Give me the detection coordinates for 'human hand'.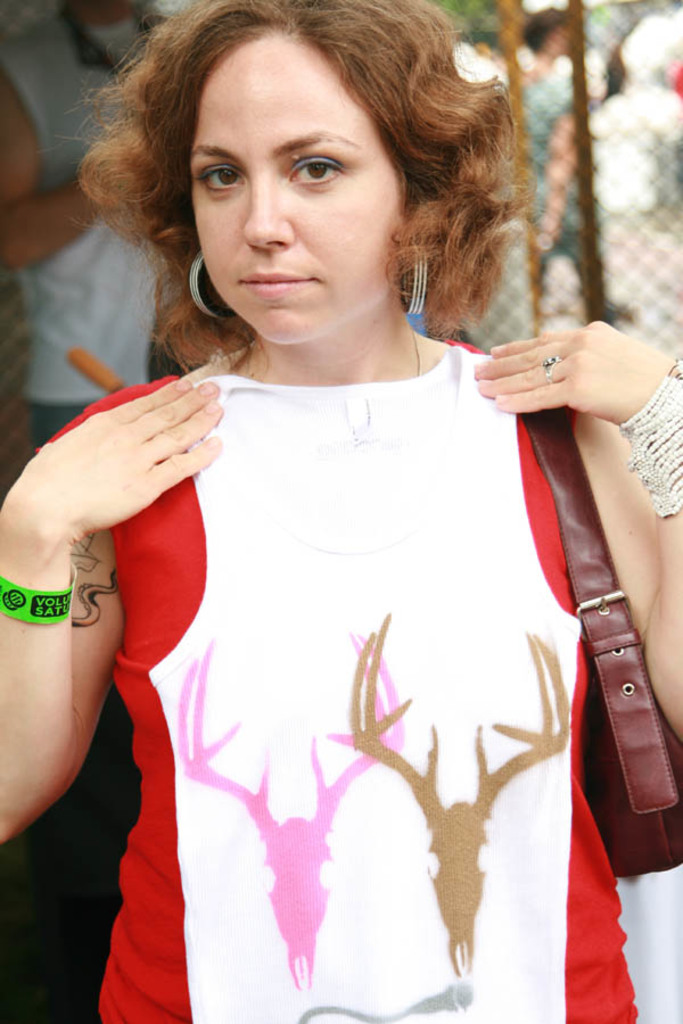
region(477, 297, 667, 423).
